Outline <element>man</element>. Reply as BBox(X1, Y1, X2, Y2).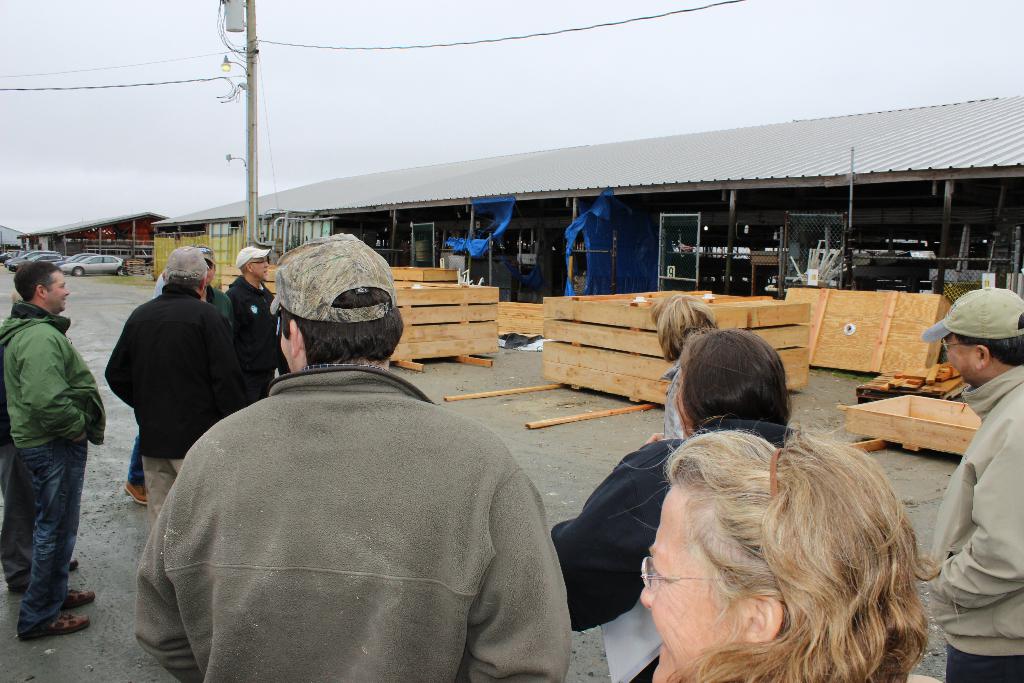
BBox(106, 242, 252, 527).
